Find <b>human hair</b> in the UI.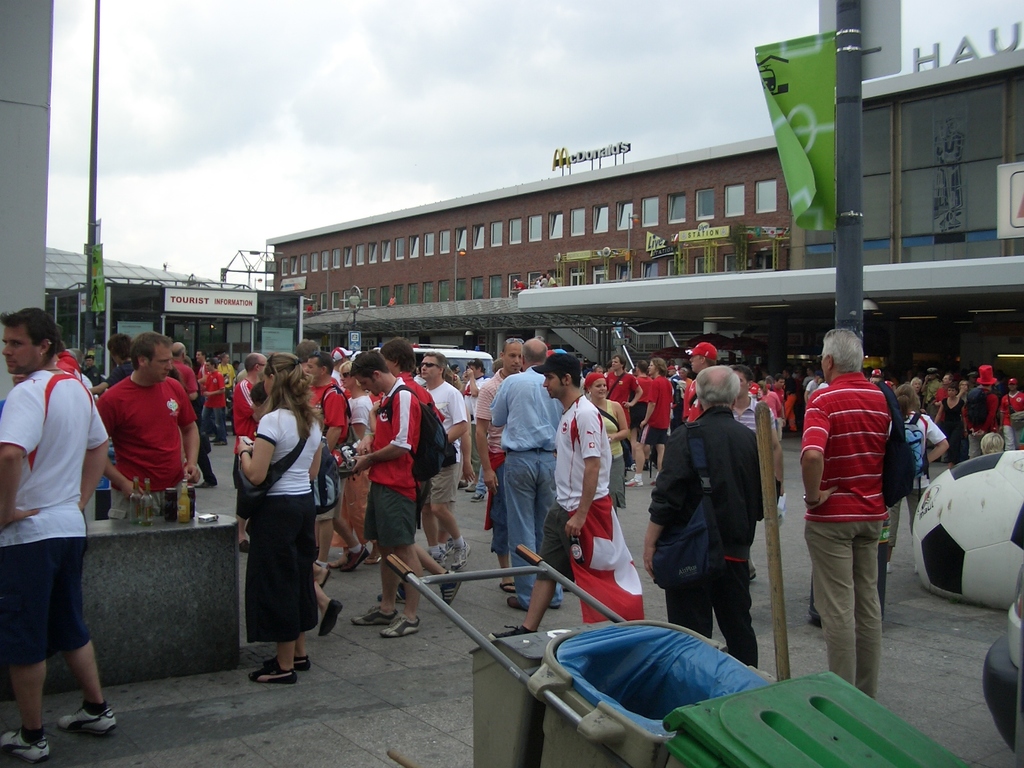
UI element at box=[58, 339, 68, 353].
